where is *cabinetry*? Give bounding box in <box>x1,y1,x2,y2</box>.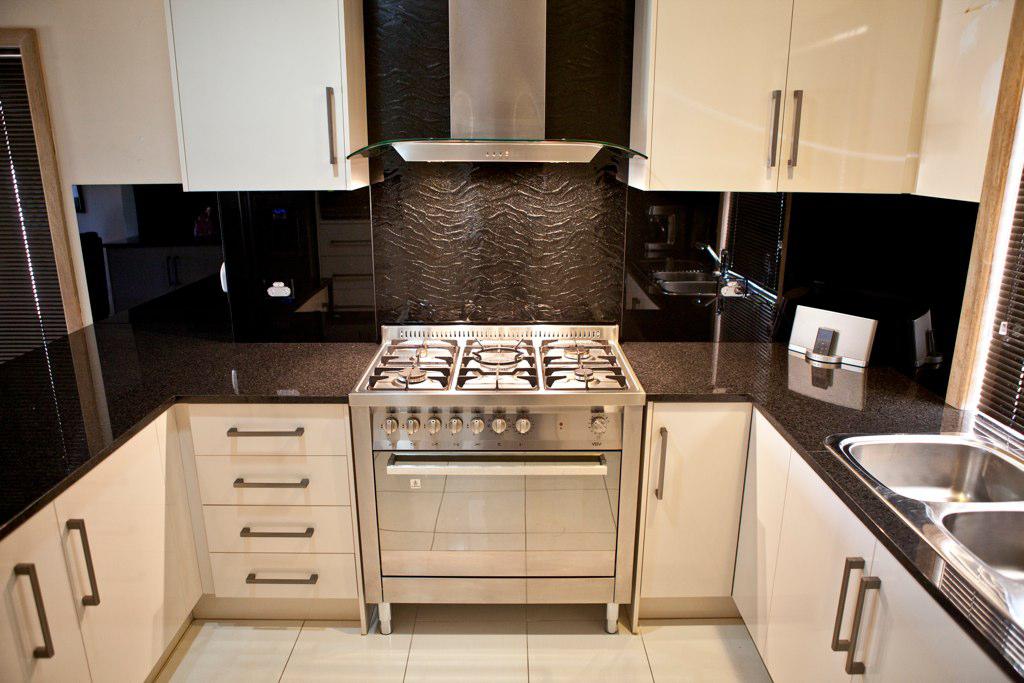
<box>49,409,200,682</box>.
